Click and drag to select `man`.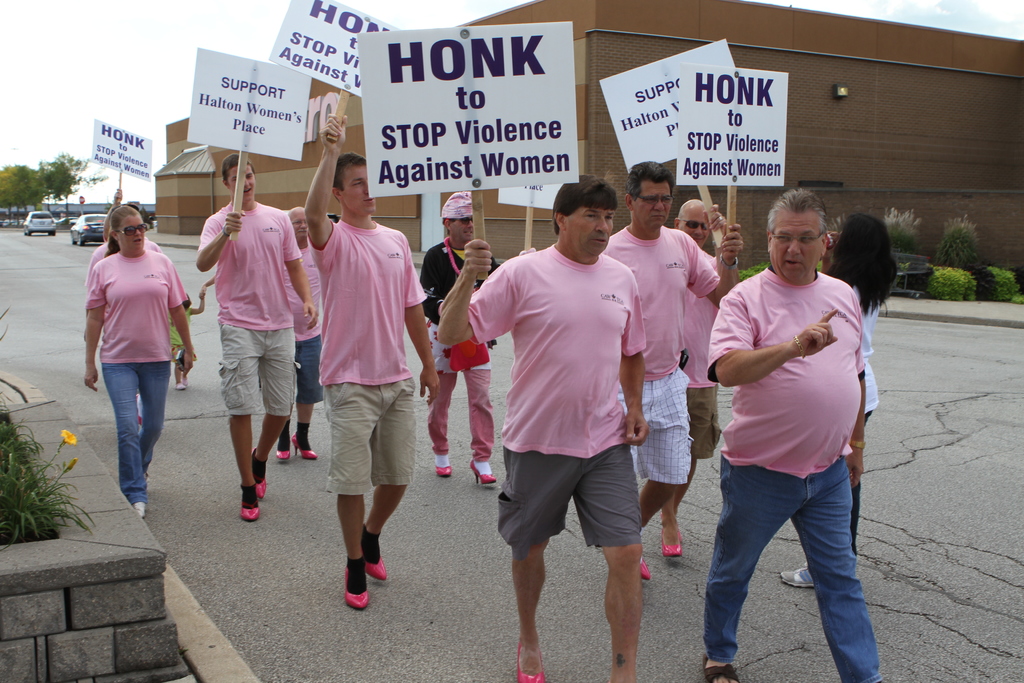
Selection: [709, 189, 884, 682].
